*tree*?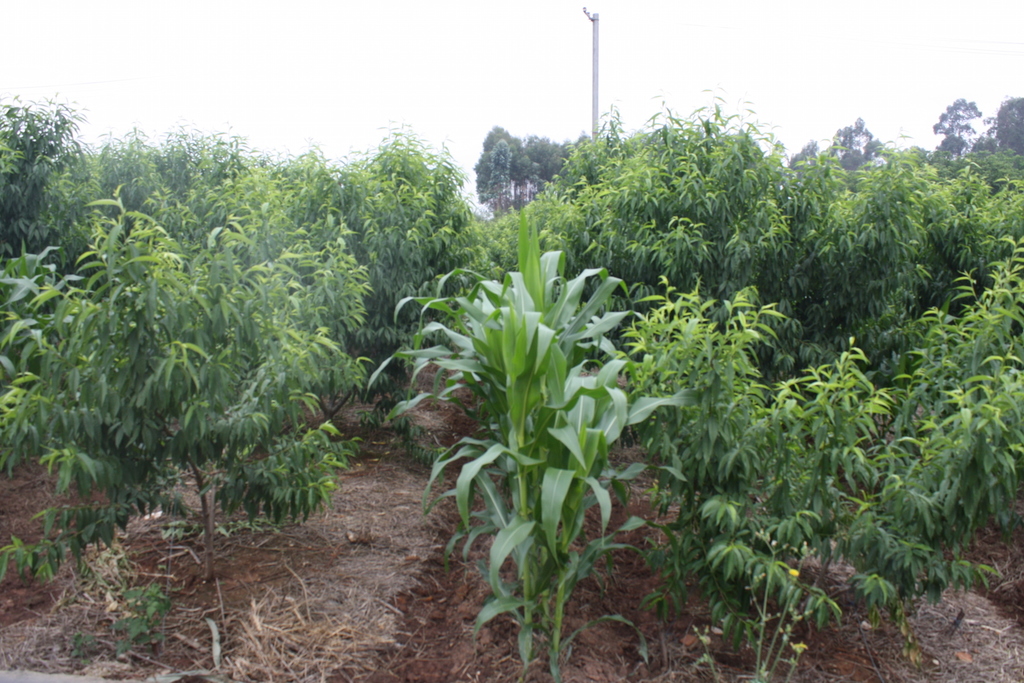
select_region(0, 78, 106, 271)
